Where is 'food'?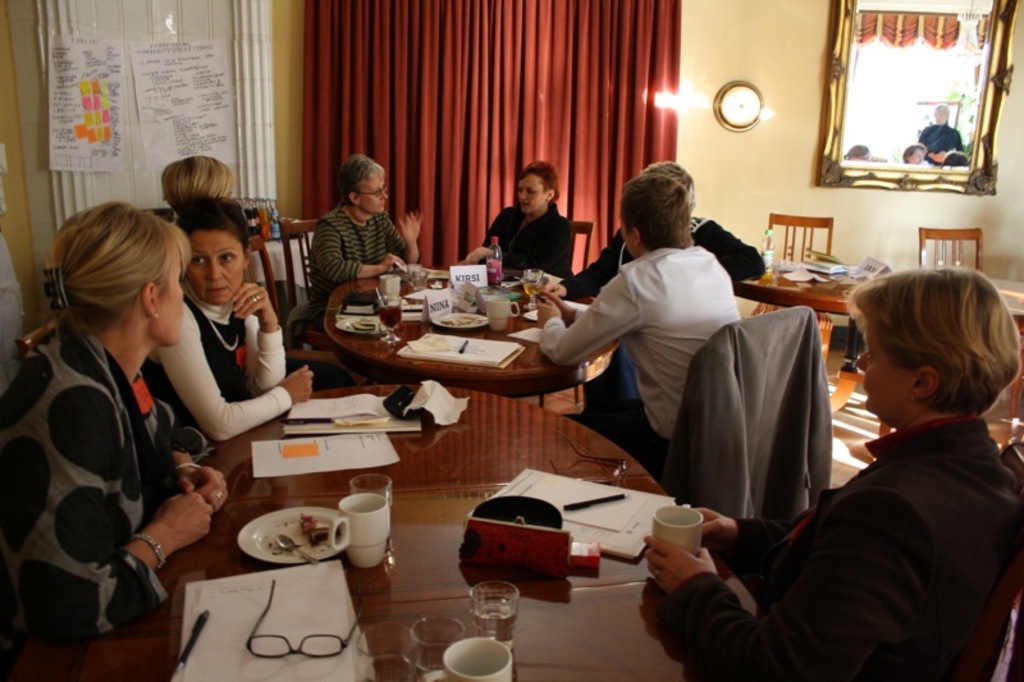
[438,313,485,330].
